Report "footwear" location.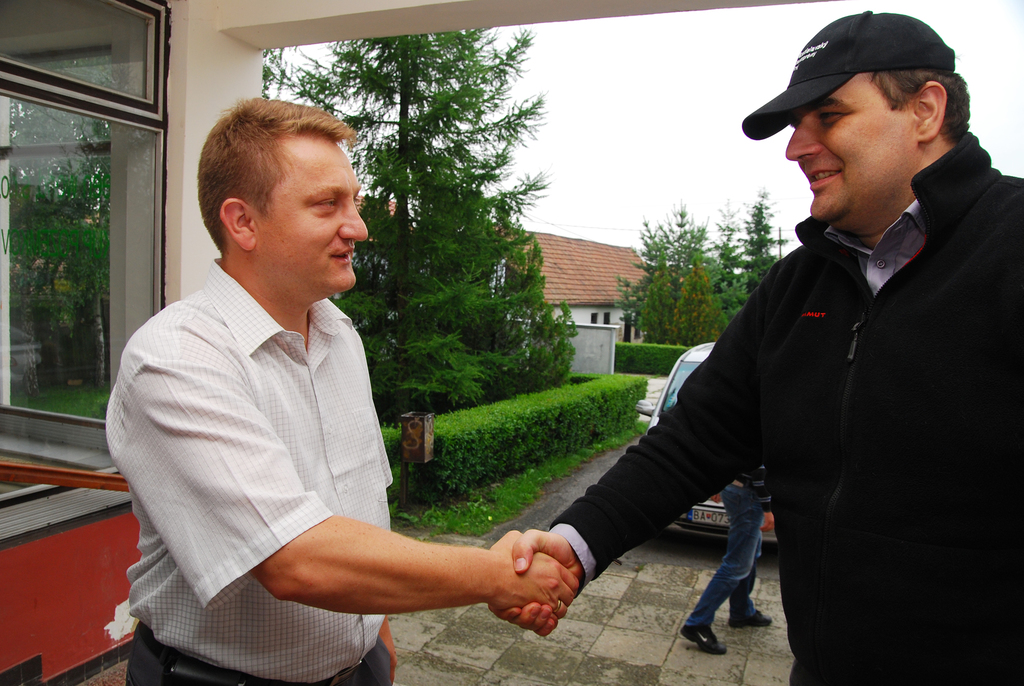
Report: box=[727, 607, 769, 628].
